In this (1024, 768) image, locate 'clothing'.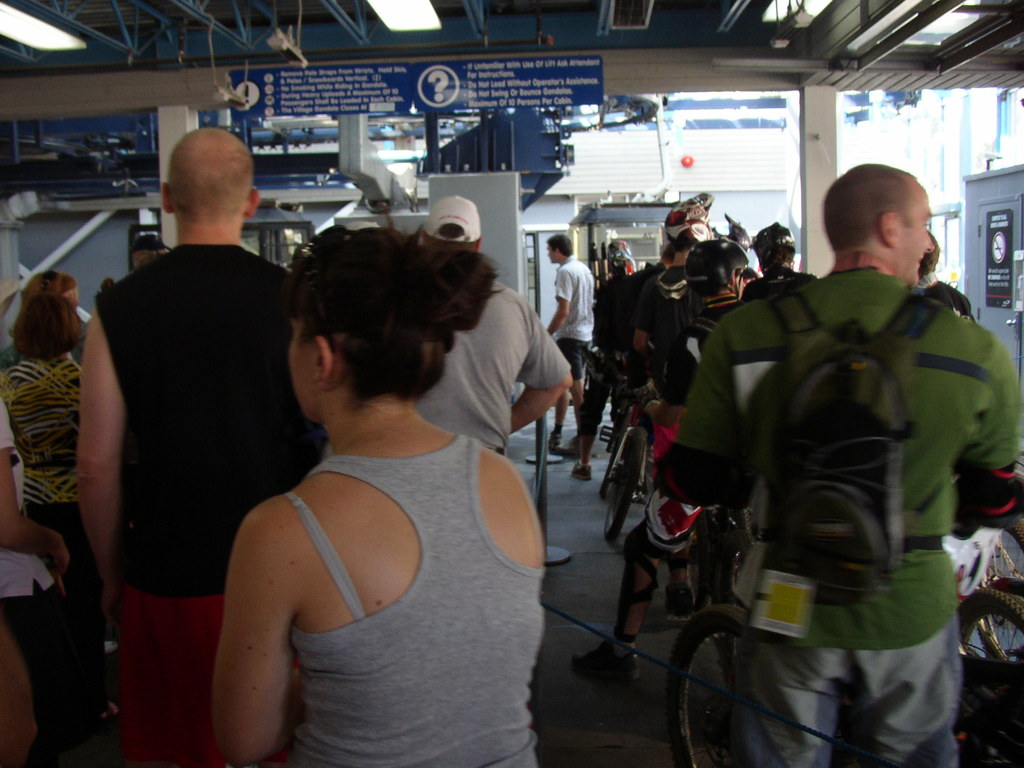
Bounding box: (262,421,569,765).
